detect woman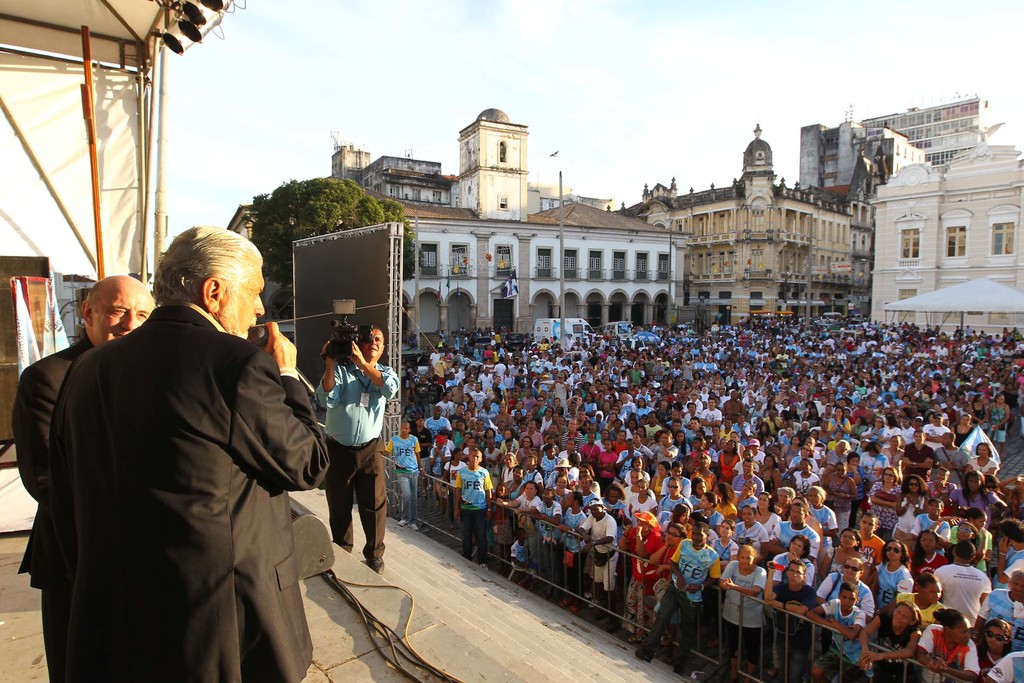
{"x1": 952, "y1": 411, "x2": 973, "y2": 447}
